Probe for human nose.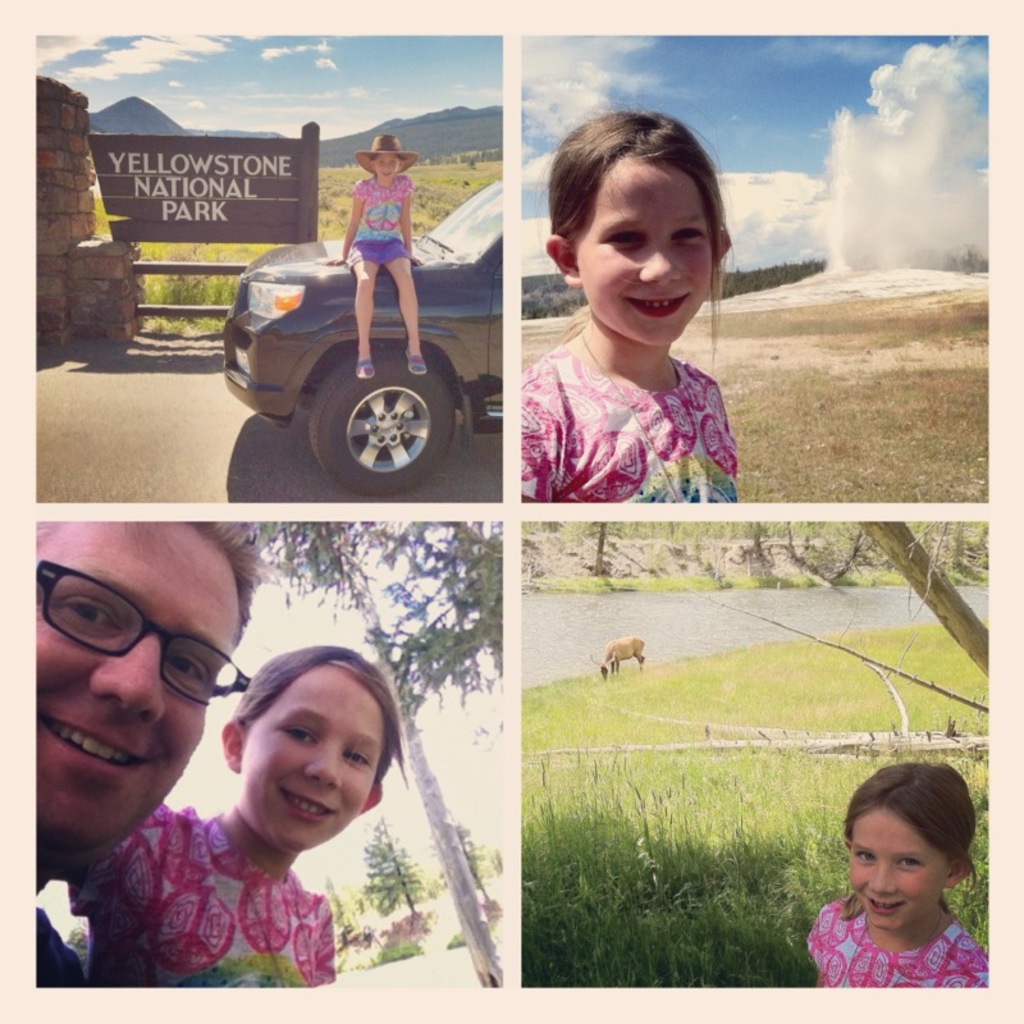
Probe result: {"x1": 303, "y1": 735, "x2": 343, "y2": 787}.
